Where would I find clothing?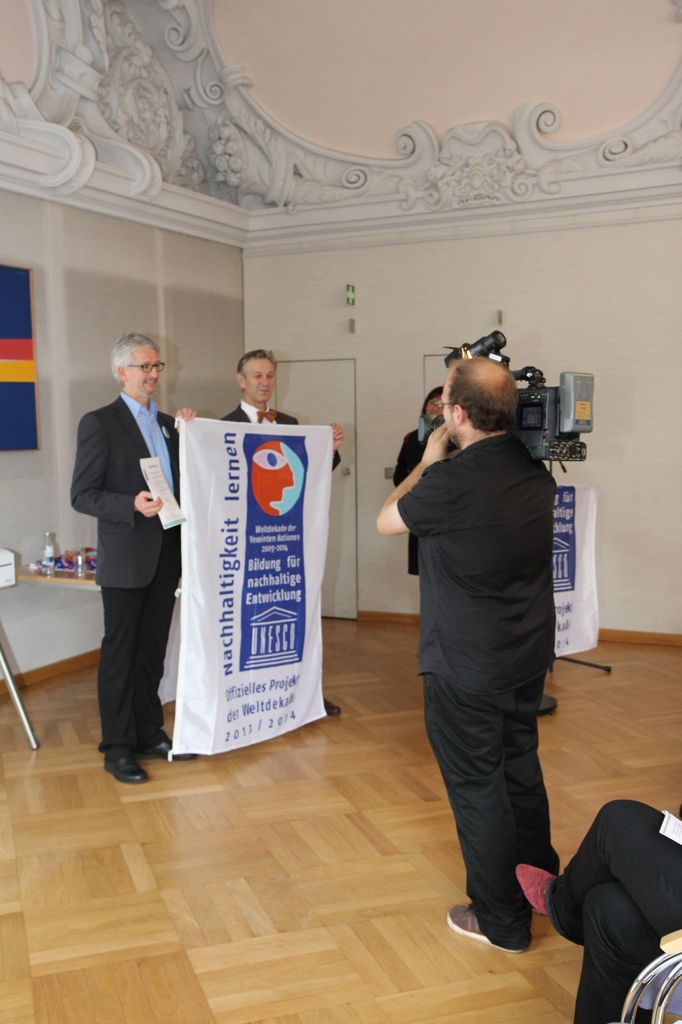
At x1=397 y1=424 x2=425 y2=566.
